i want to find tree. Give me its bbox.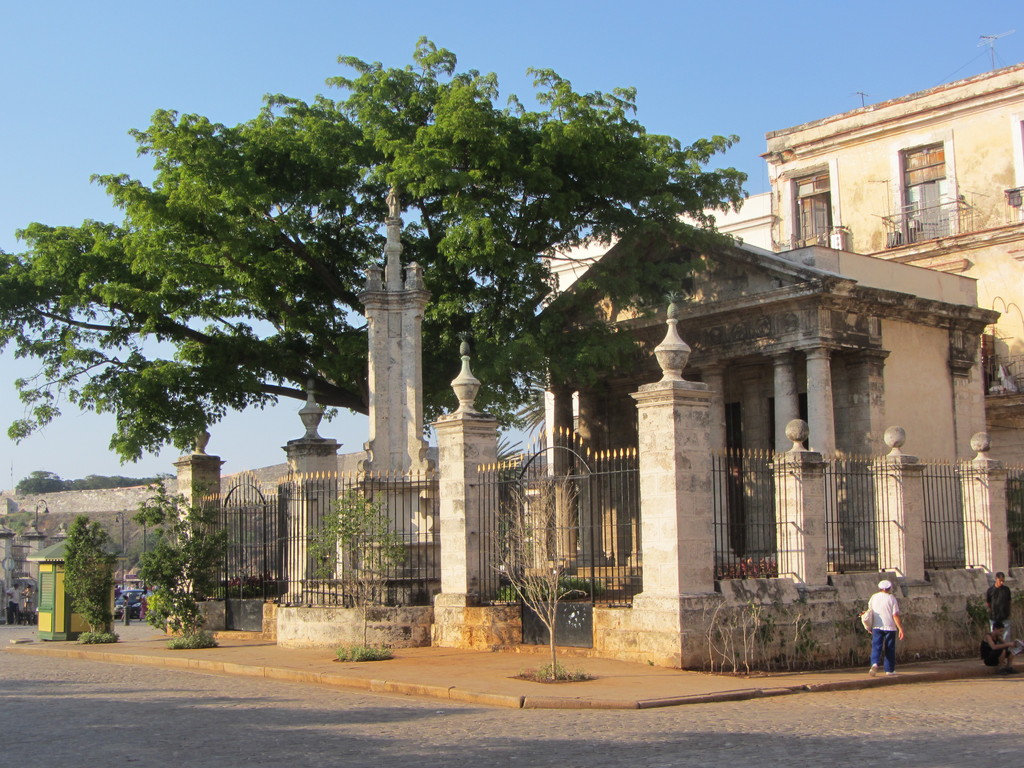
Rect(0, 39, 756, 448).
